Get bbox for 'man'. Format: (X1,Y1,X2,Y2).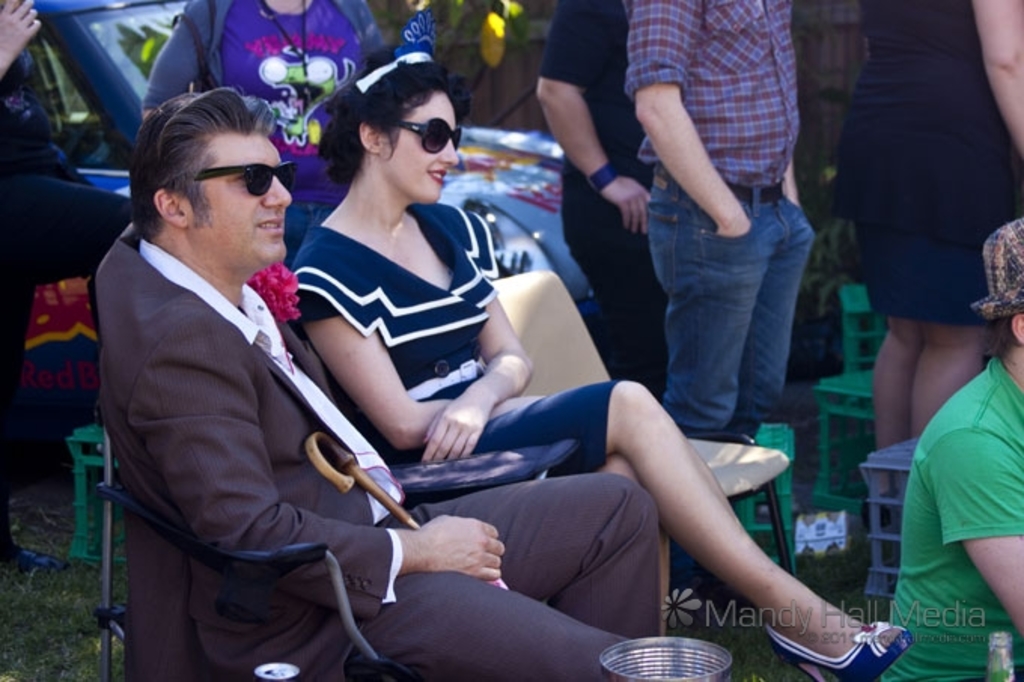
(884,218,1022,680).
